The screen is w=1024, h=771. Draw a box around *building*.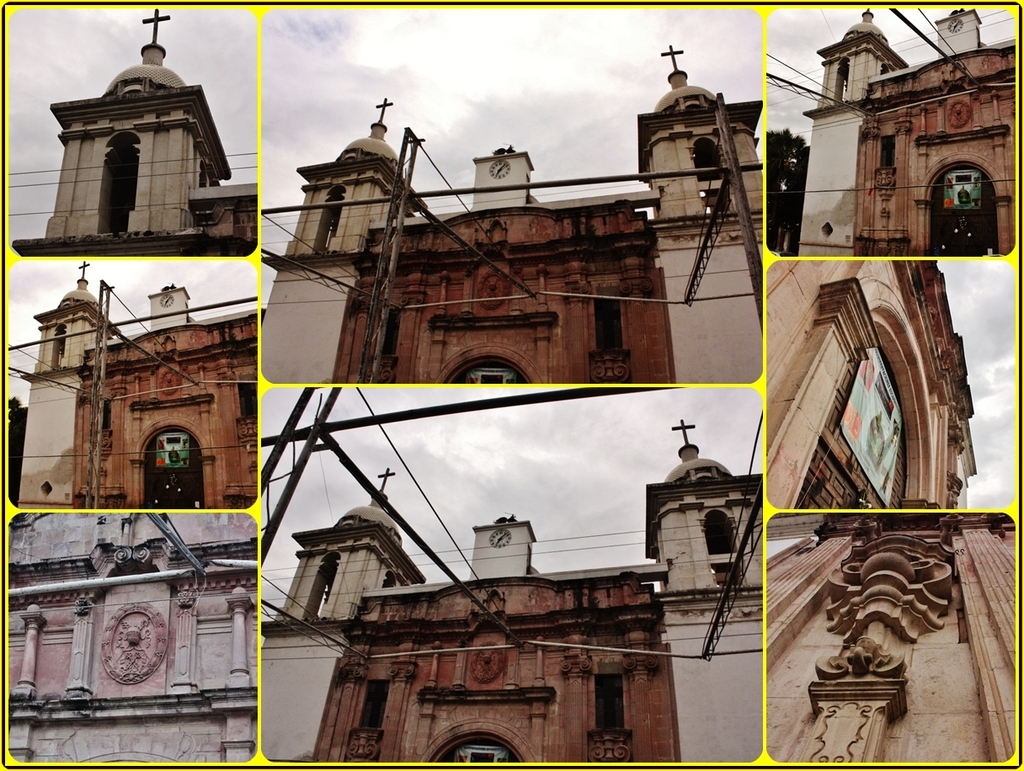
[left=852, top=9, right=1016, bottom=256].
